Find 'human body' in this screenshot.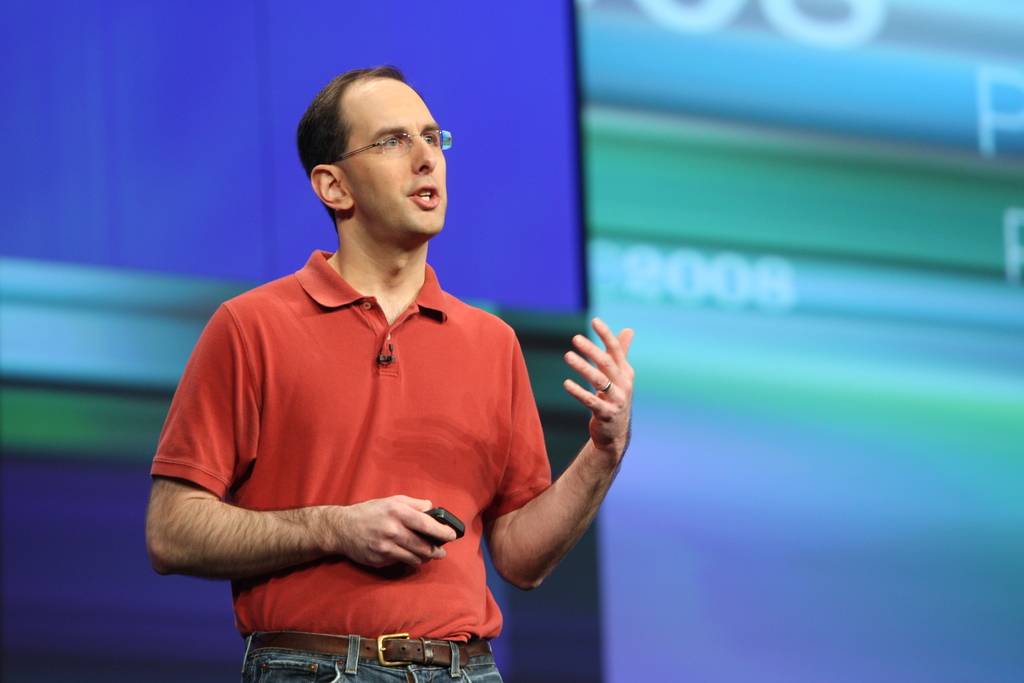
The bounding box for 'human body' is [117,72,685,671].
